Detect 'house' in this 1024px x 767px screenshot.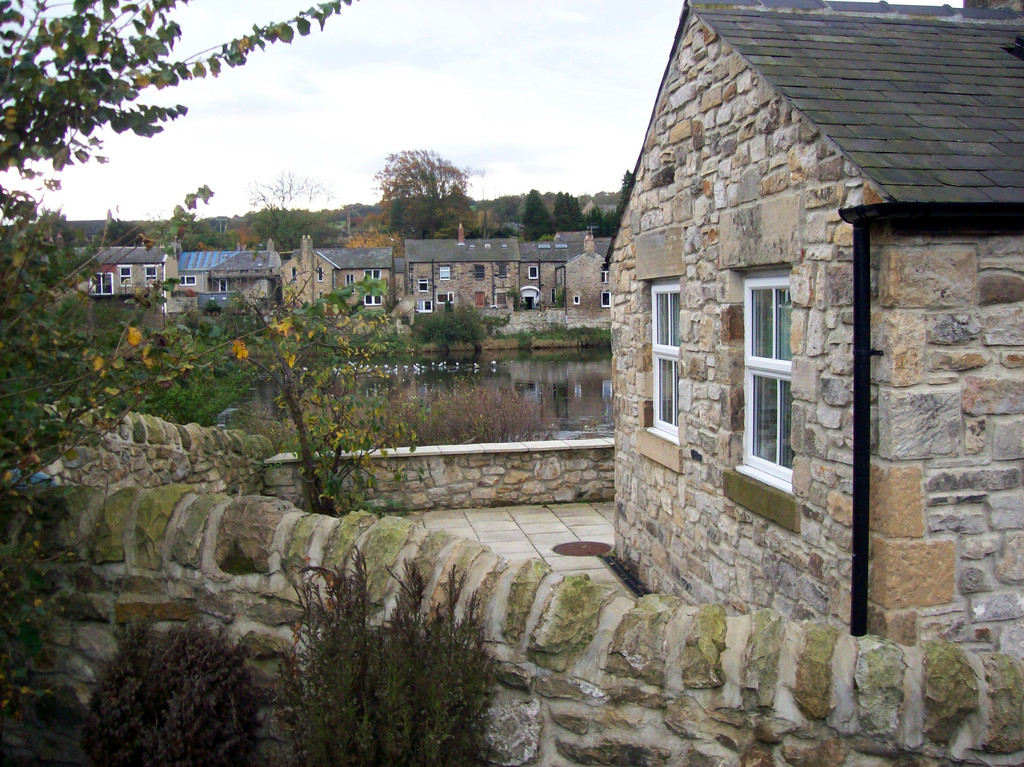
Detection: <bbox>285, 233, 390, 300</bbox>.
